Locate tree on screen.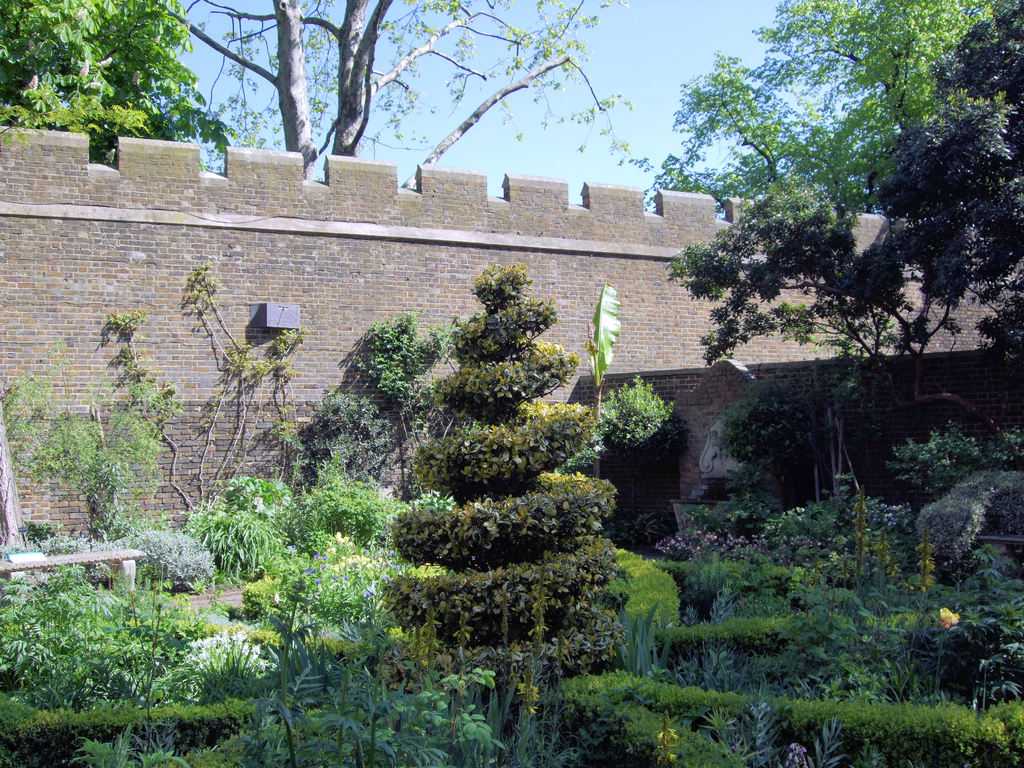
On screen at select_region(1, 0, 235, 167).
